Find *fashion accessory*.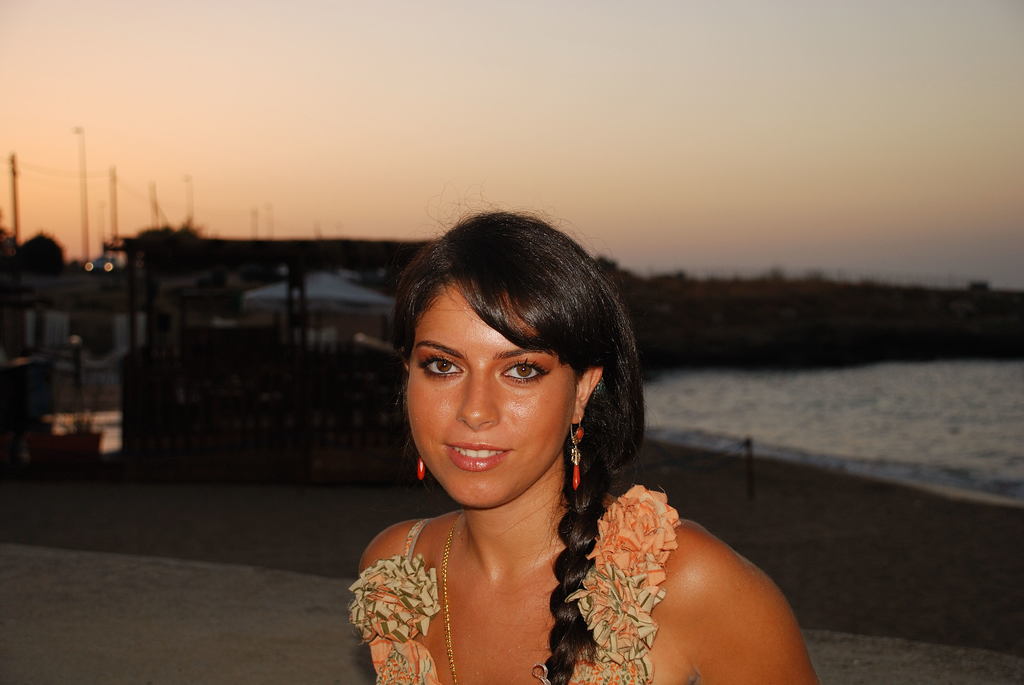
region(415, 460, 424, 479).
